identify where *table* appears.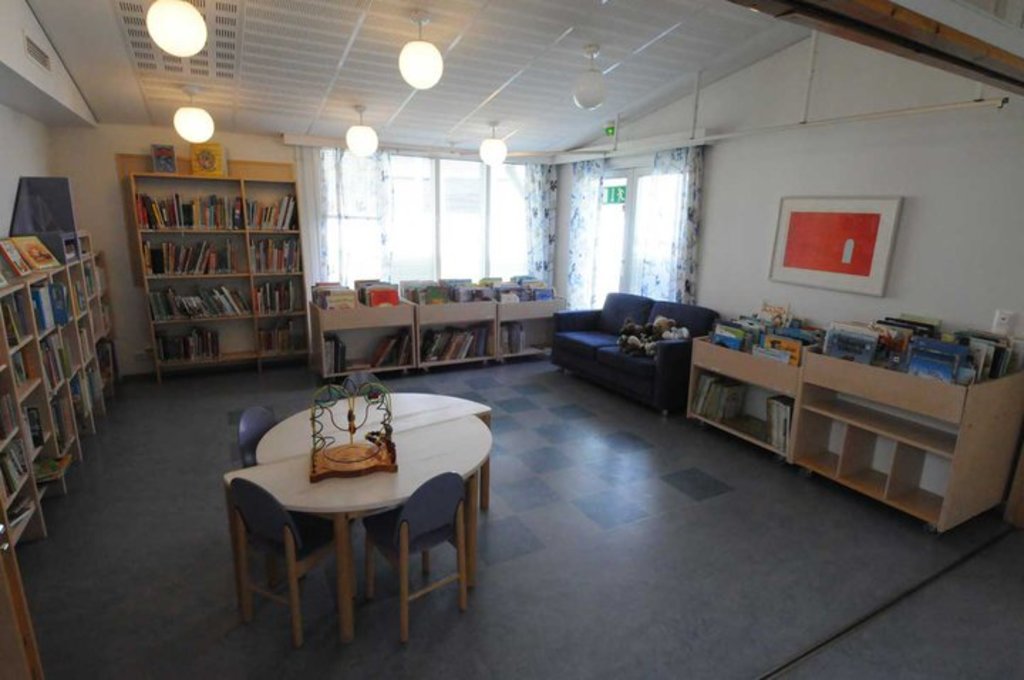
Appears at left=253, top=390, right=492, bottom=509.
